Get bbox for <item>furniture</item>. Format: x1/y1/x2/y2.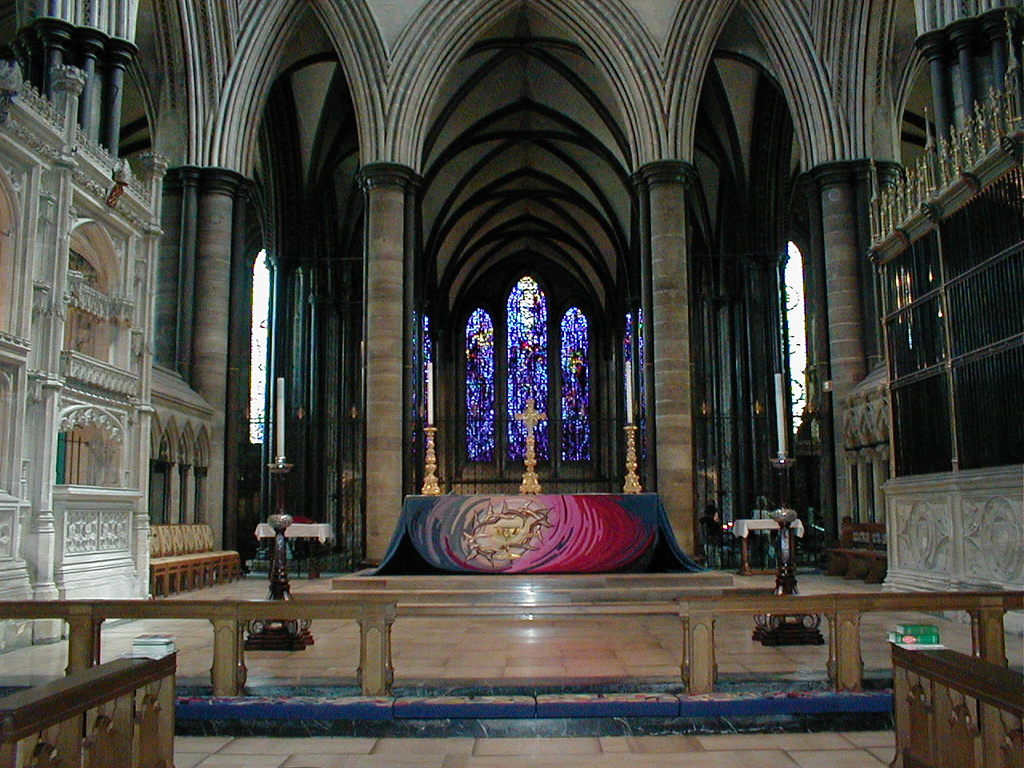
354/493/710/573.
